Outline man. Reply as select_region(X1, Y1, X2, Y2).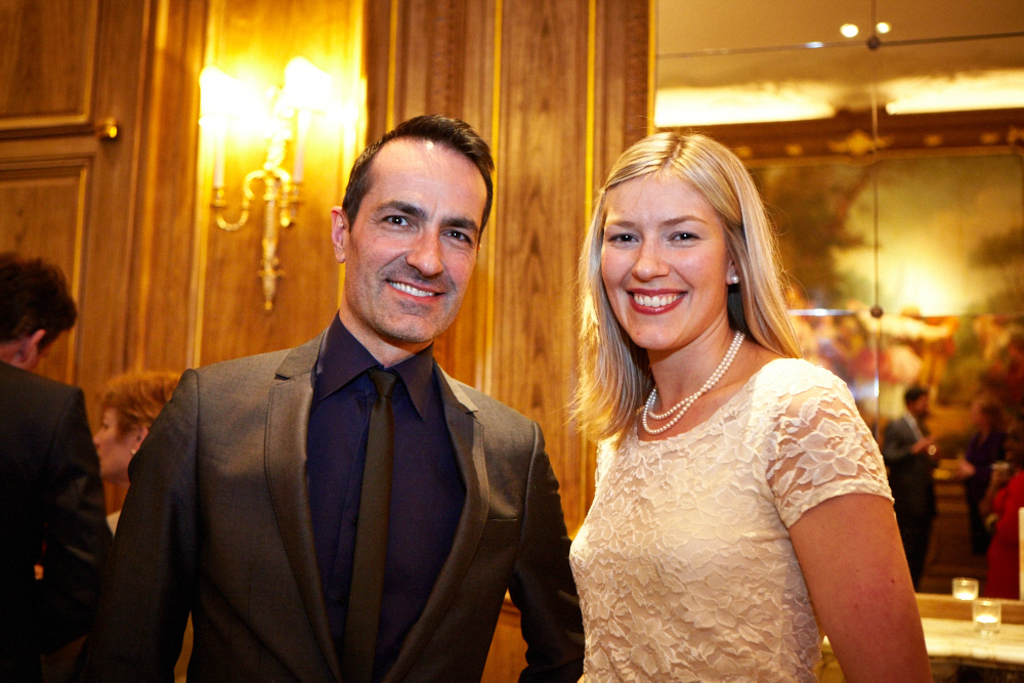
select_region(0, 258, 119, 681).
